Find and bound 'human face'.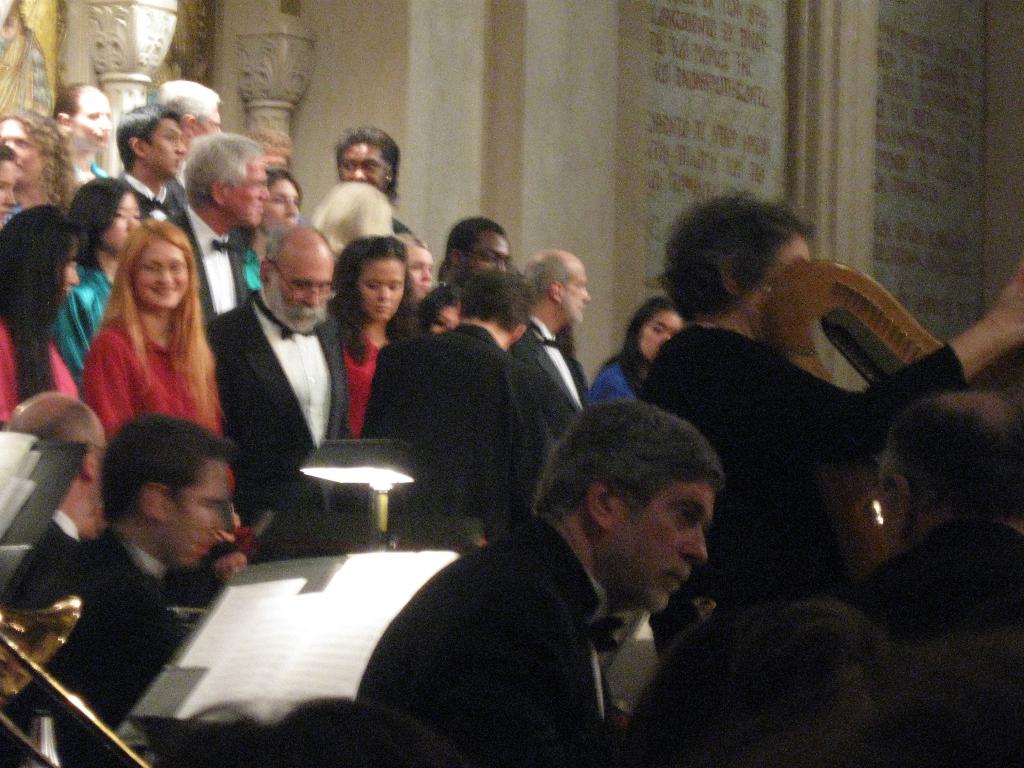
Bound: bbox(0, 117, 39, 194).
